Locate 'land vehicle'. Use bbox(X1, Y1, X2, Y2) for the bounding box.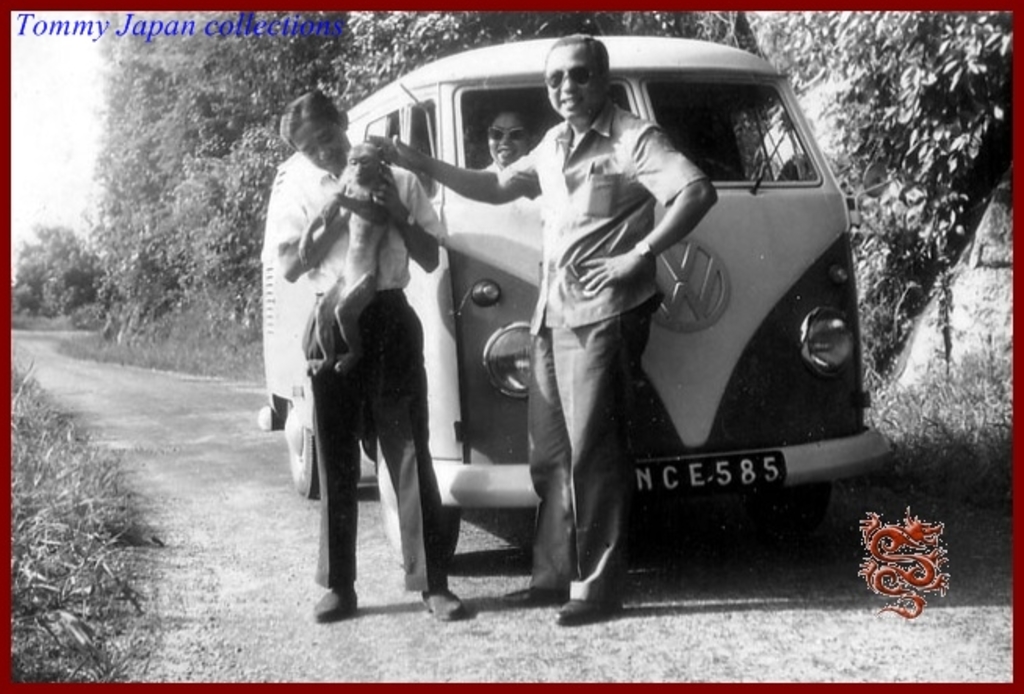
bbox(291, 53, 872, 523).
